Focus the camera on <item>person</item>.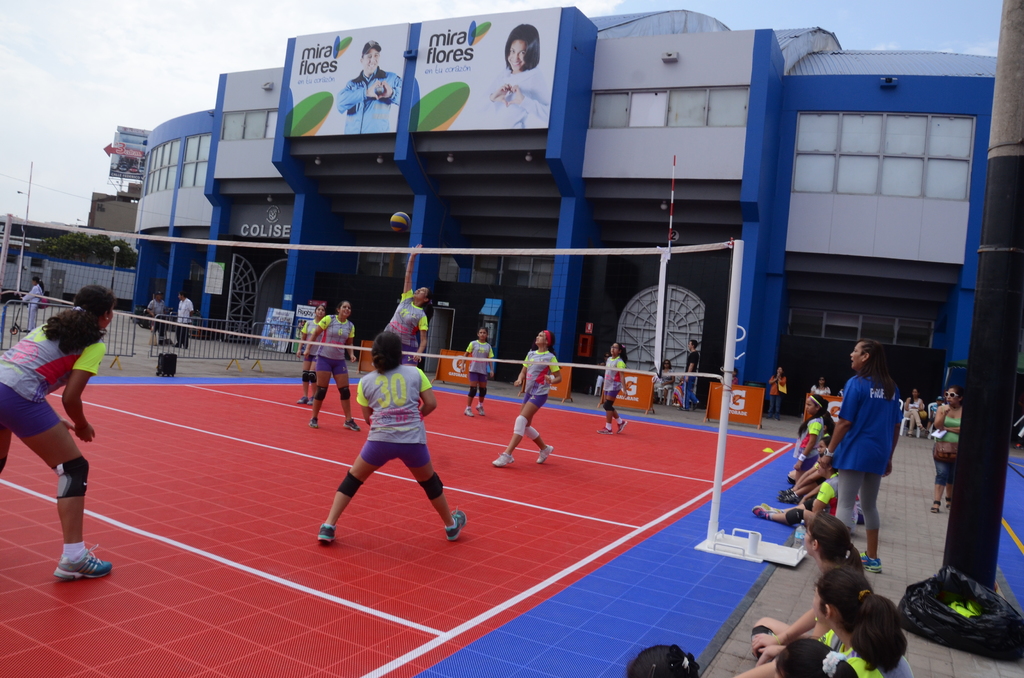
Focus region: [927, 394, 947, 431].
